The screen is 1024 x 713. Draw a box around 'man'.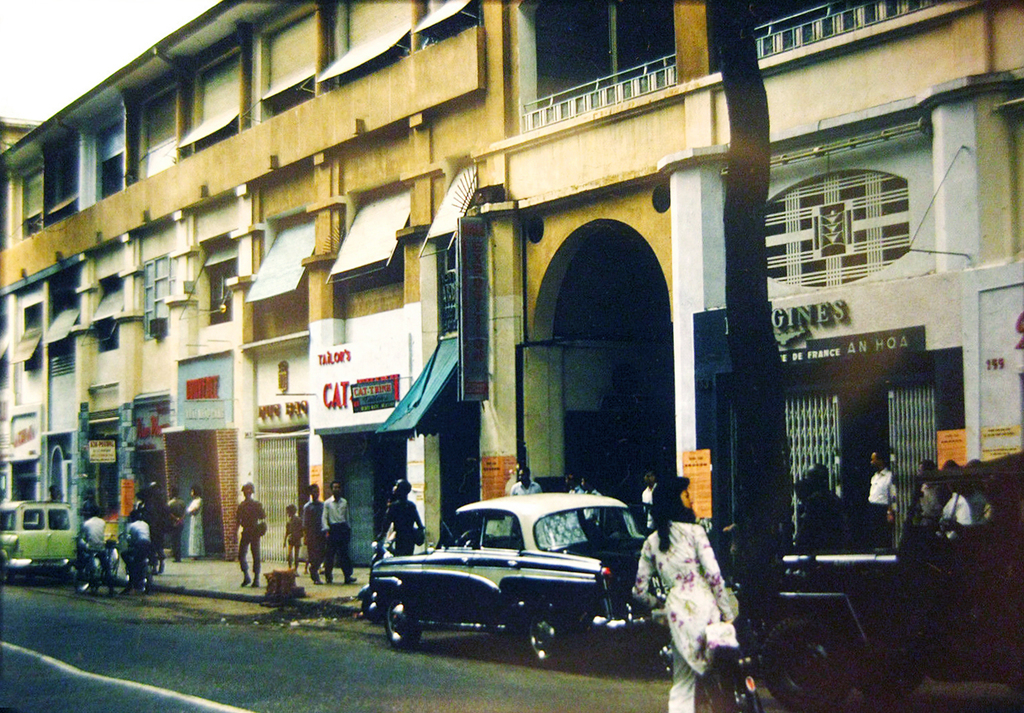
box(867, 450, 902, 550).
